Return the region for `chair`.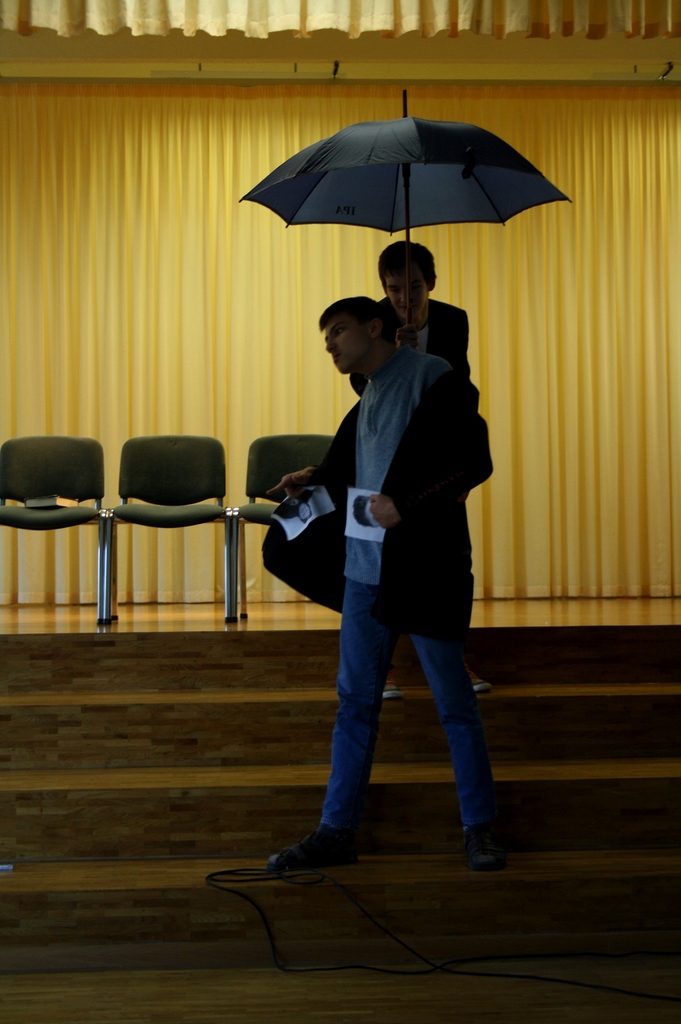
select_region(99, 418, 240, 648).
